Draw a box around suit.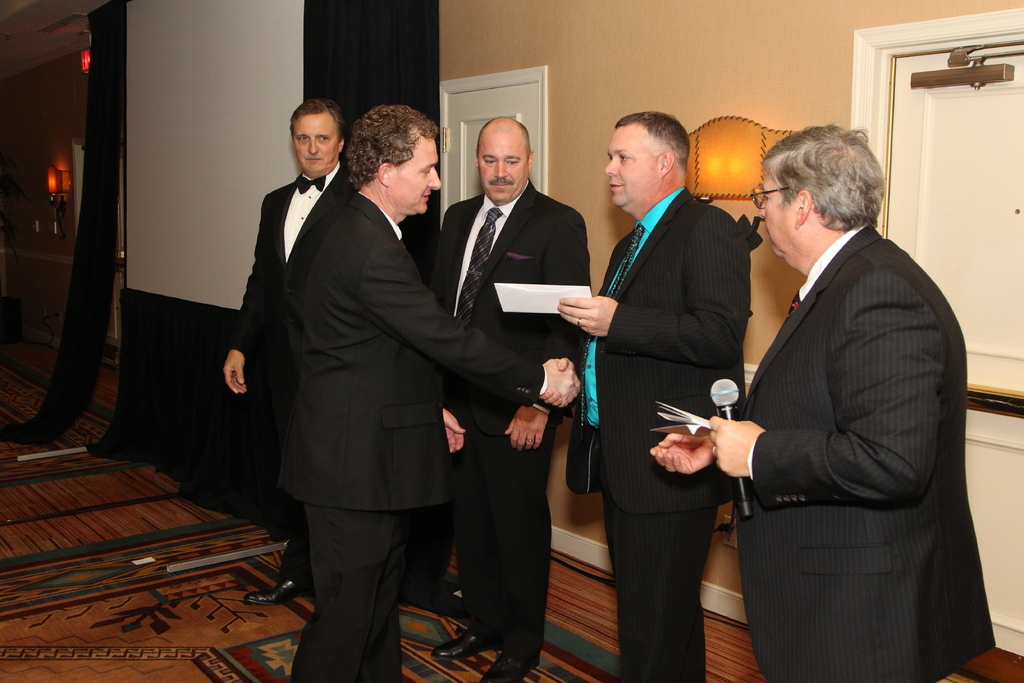
<box>568,185,751,682</box>.
